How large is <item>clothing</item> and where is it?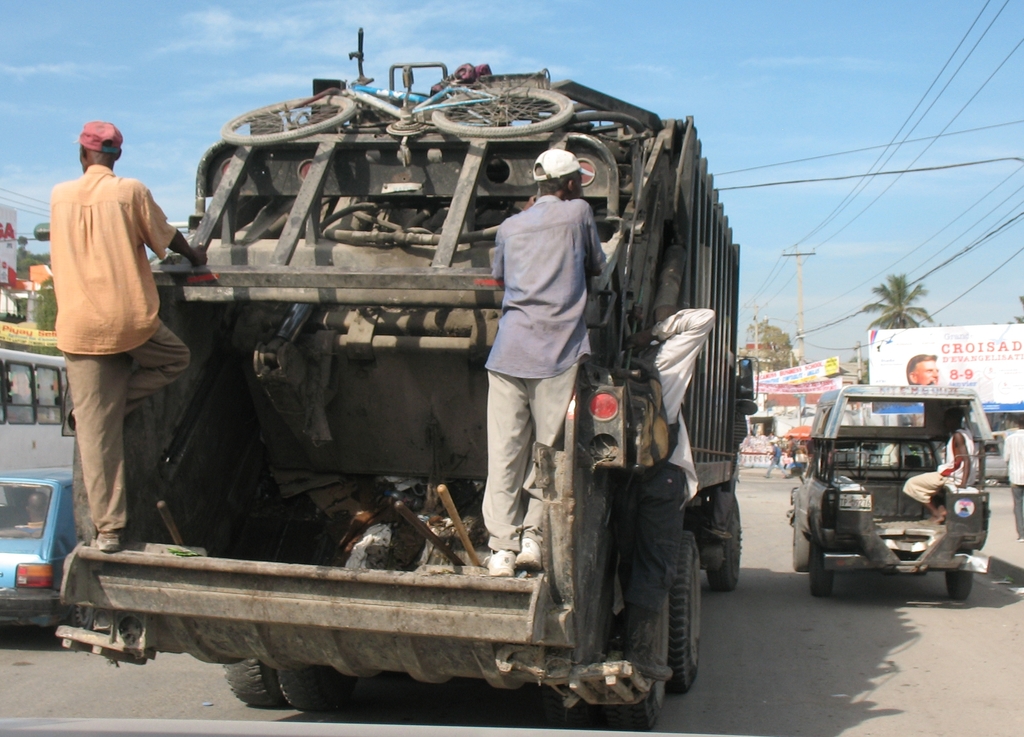
Bounding box: Rect(36, 94, 184, 550).
